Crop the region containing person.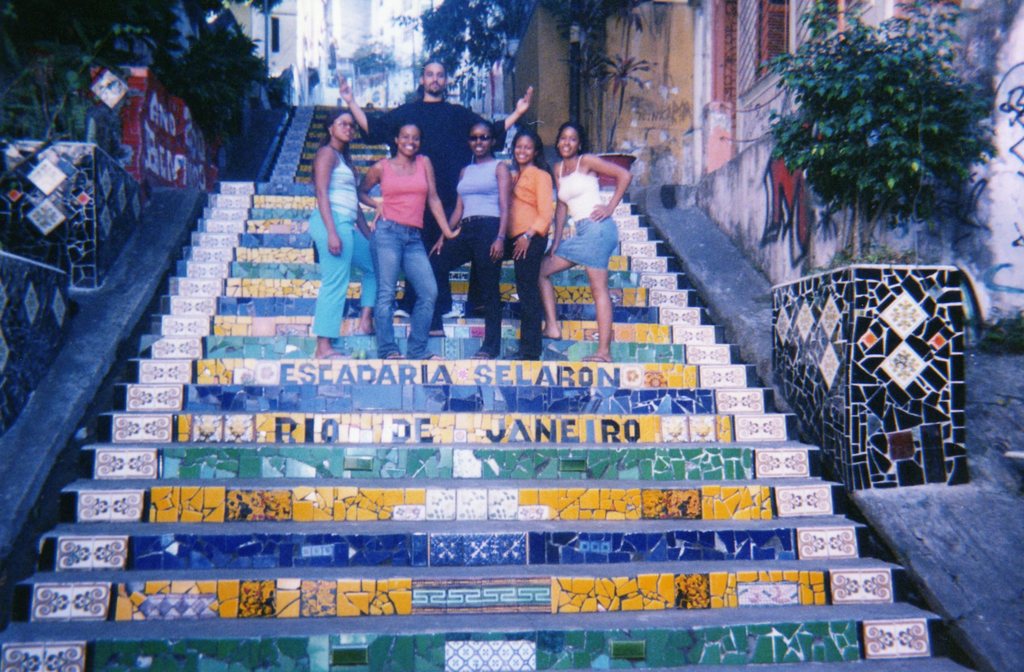
Crop region: <region>357, 102, 442, 353</region>.
